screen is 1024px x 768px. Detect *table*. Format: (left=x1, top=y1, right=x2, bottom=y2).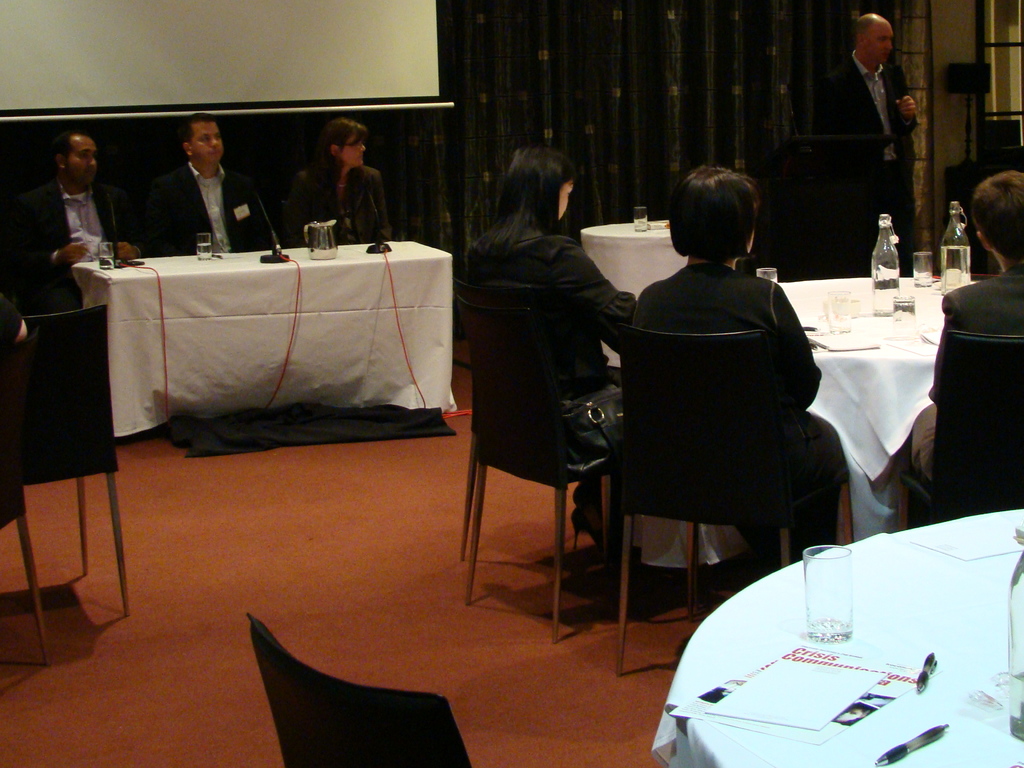
(left=580, top=223, right=689, bottom=360).
